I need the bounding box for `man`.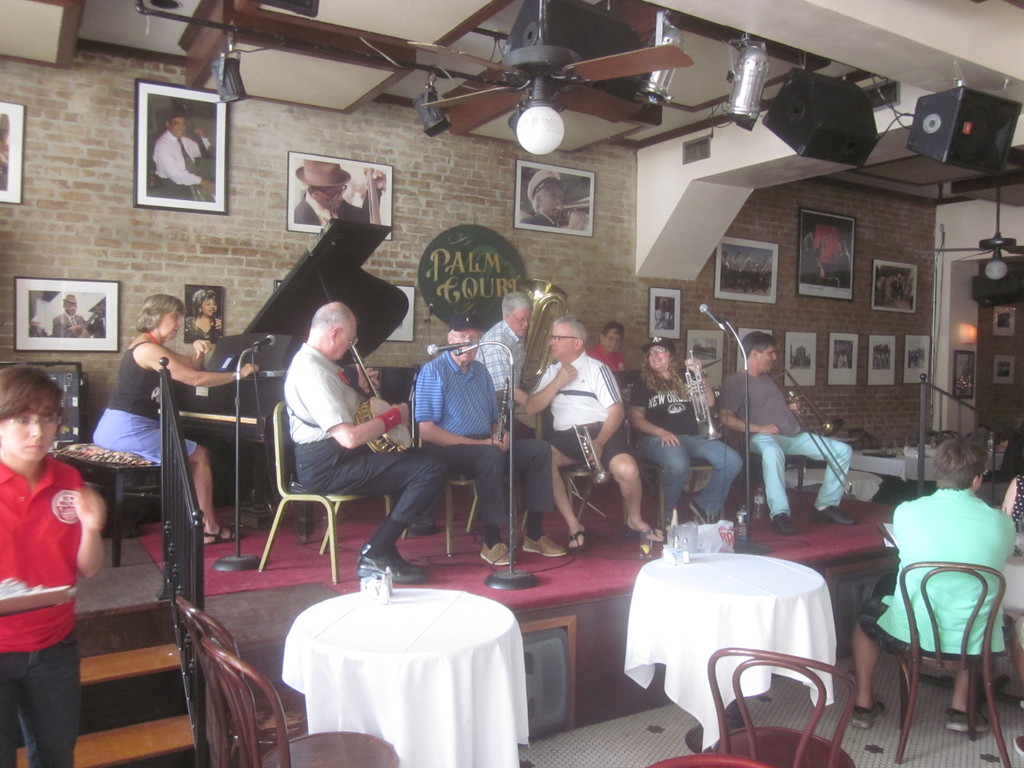
Here it is: box(52, 294, 86, 339).
